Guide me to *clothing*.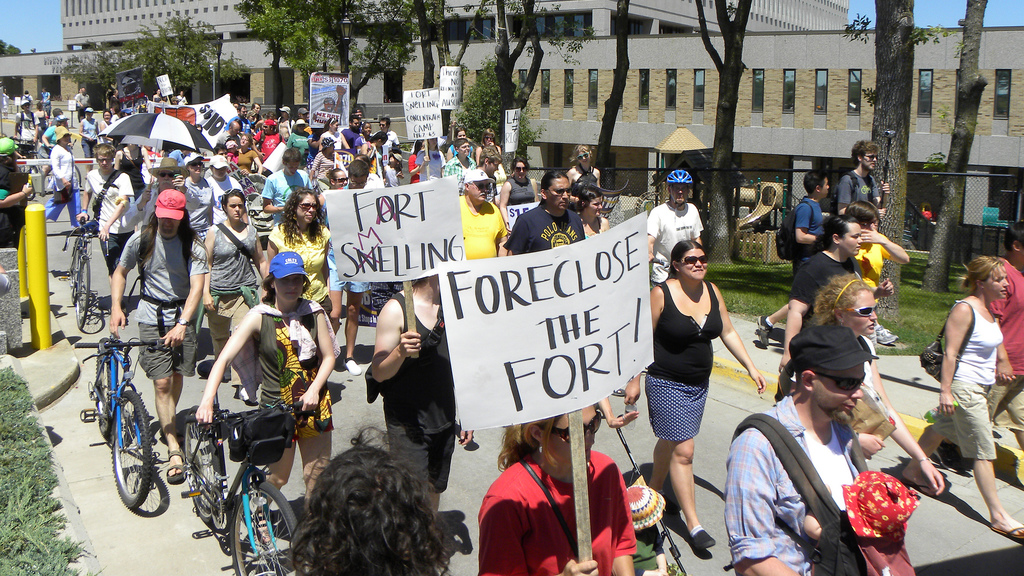
Guidance: <bbox>340, 127, 360, 152</bbox>.
